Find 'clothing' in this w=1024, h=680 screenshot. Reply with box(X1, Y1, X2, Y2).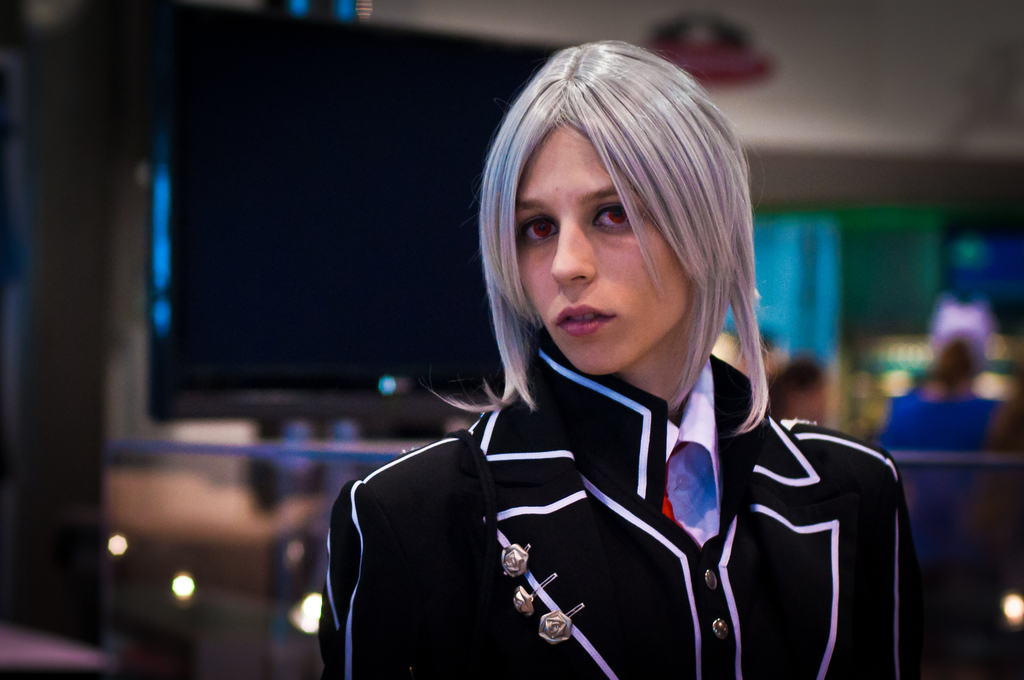
box(883, 391, 1020, 453).
